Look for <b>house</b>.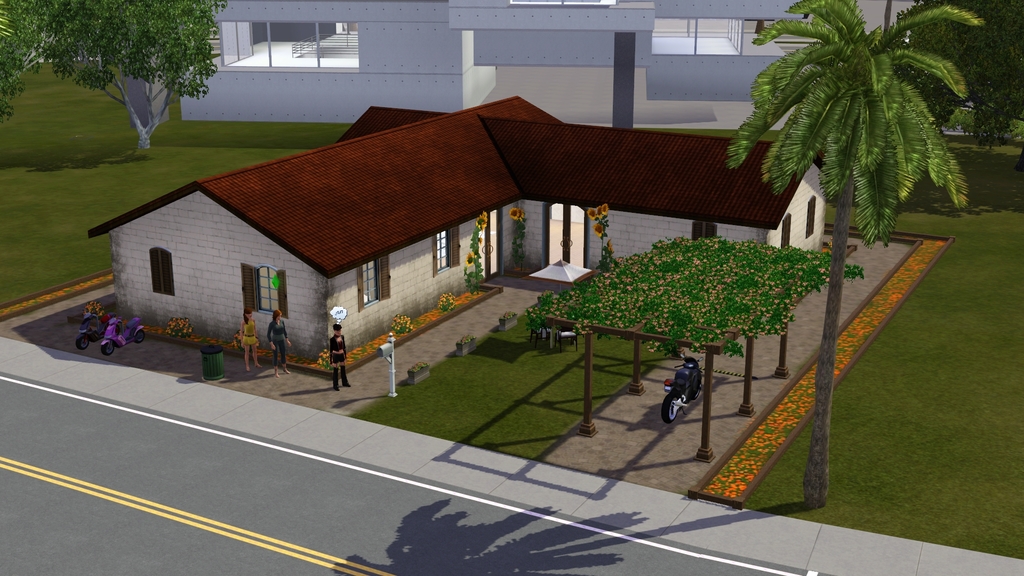
Found: (x1=85, y1=93, x2=826, y2=372).
